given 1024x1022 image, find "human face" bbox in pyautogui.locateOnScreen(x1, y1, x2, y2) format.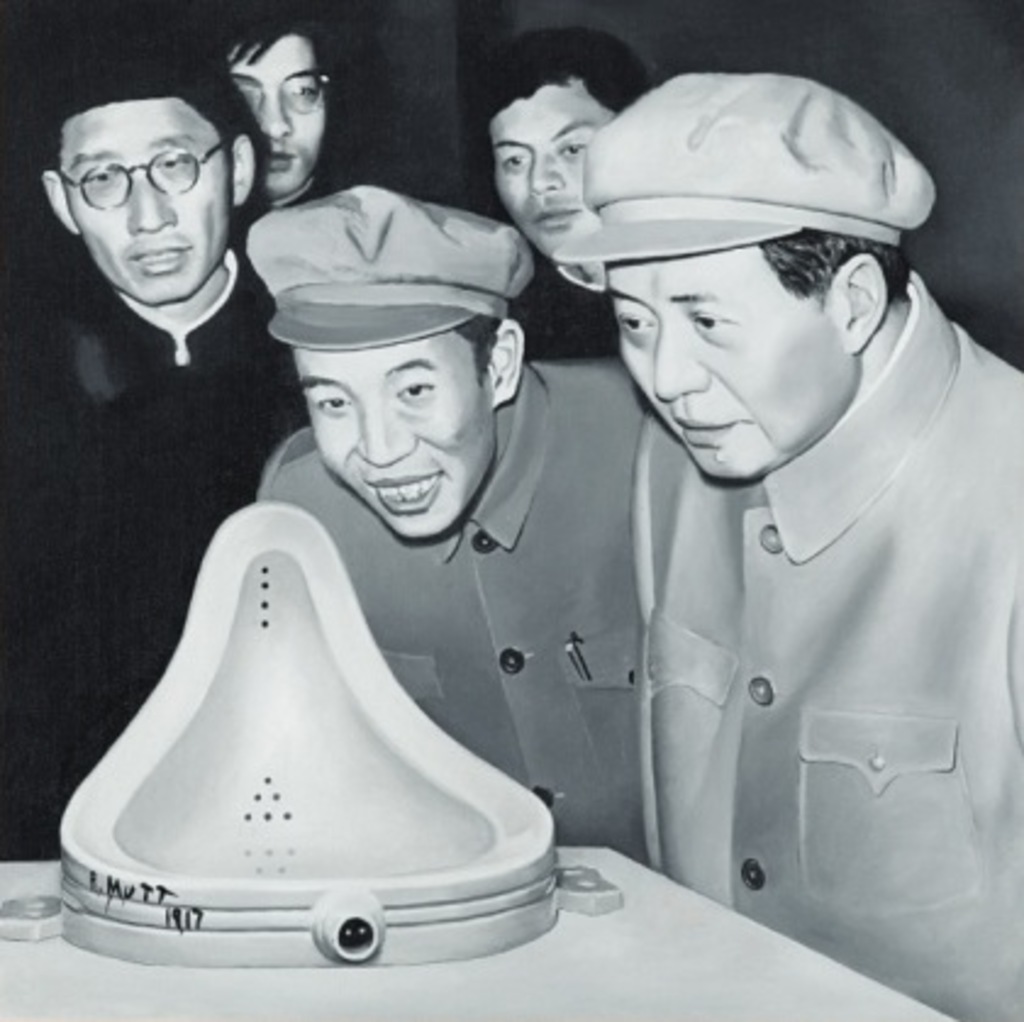
pyautogui.locateOnScreen(612, 254, 851, 485).
